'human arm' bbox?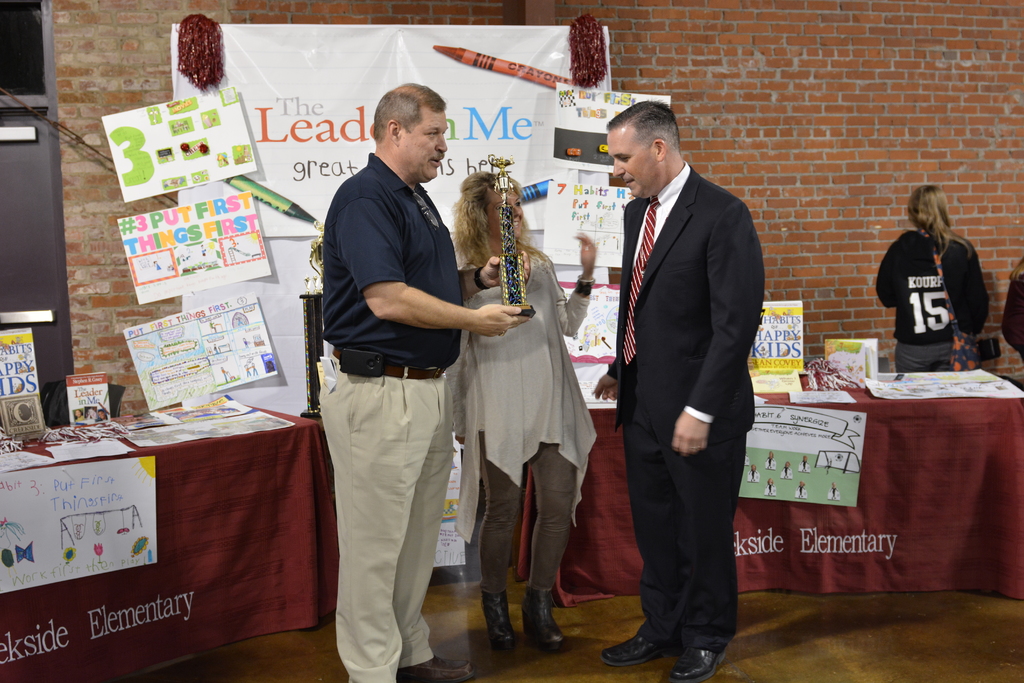
666, 202, 759, 454
